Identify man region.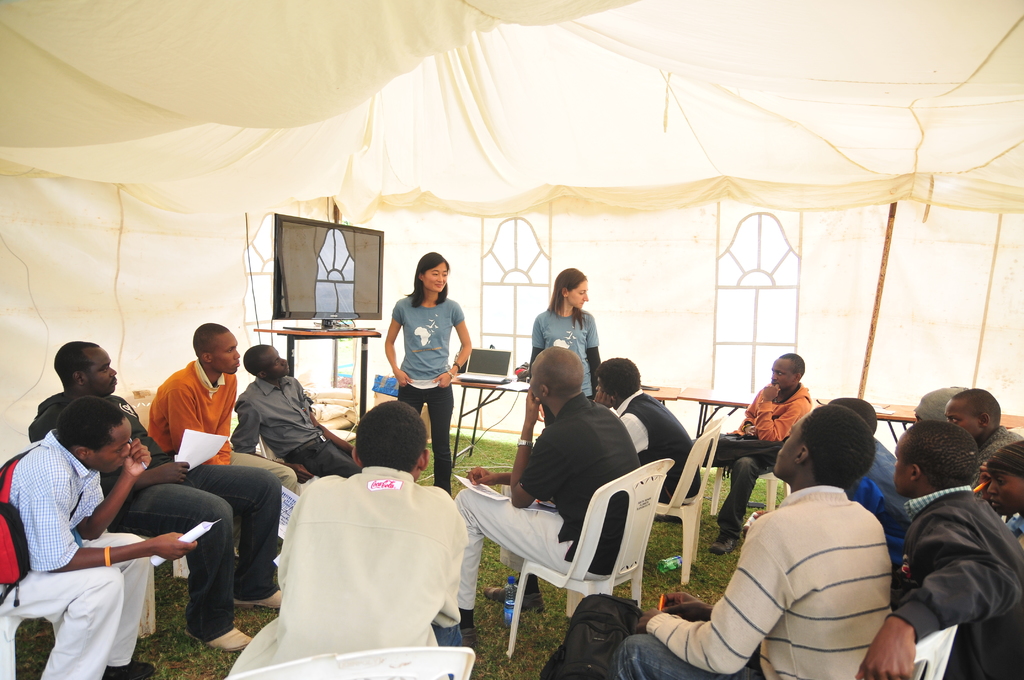
Region: bbox(884, 410, 1014, 676).
